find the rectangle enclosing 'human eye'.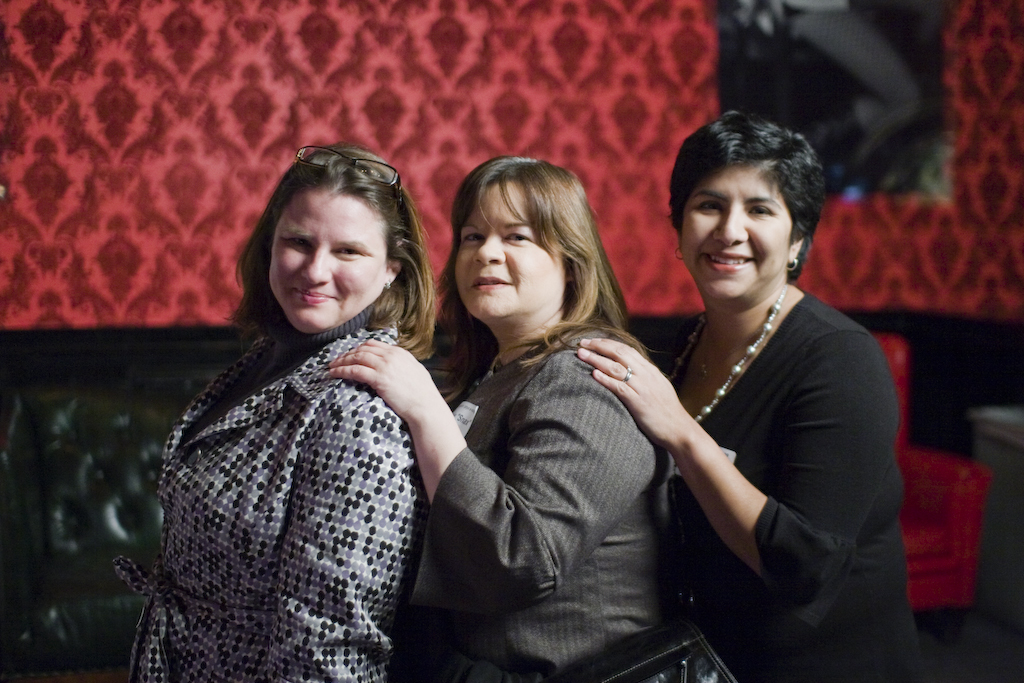
crop(745, 200, 772, 215).
